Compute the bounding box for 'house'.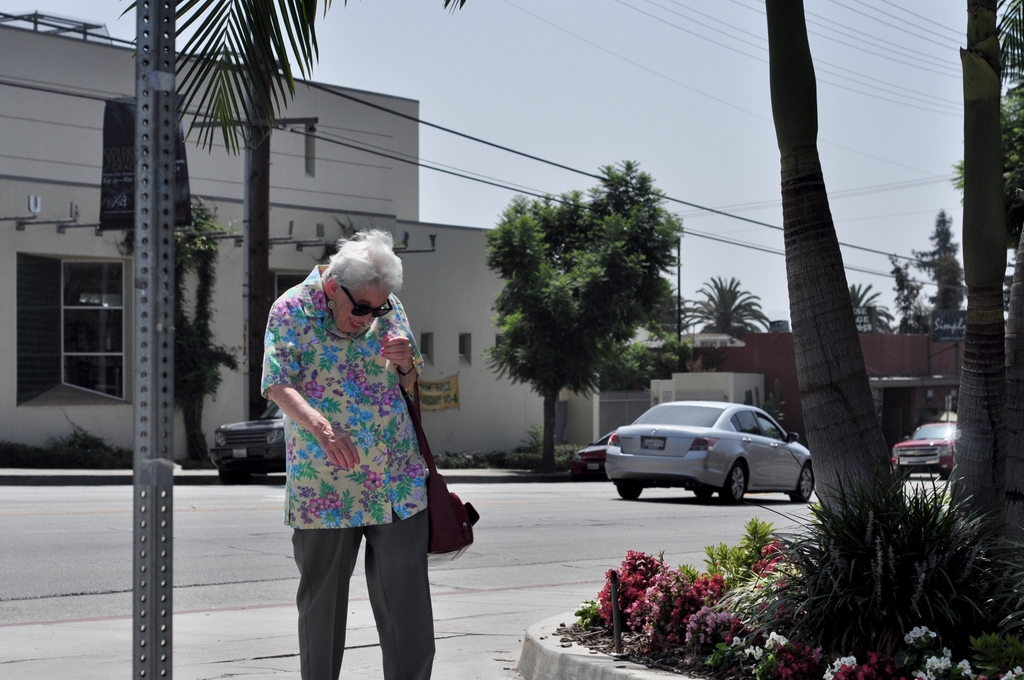
l=0, t=3, r=556, b=473.
